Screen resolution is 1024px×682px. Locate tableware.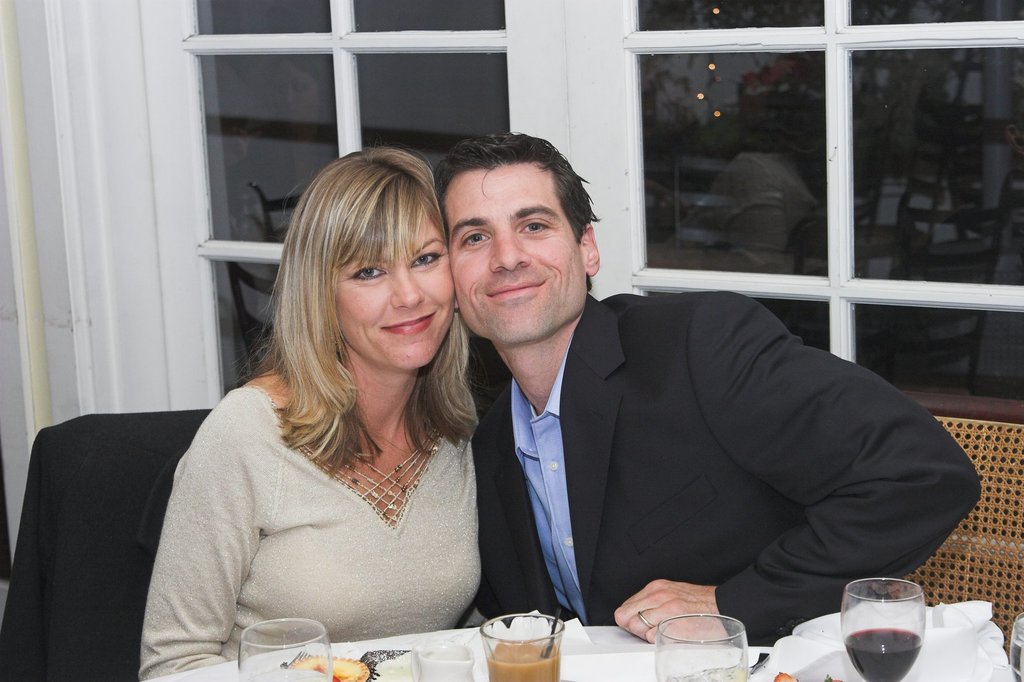
{"x1": 653, "y1": 616, "x2": 751, "y2": 681}.
